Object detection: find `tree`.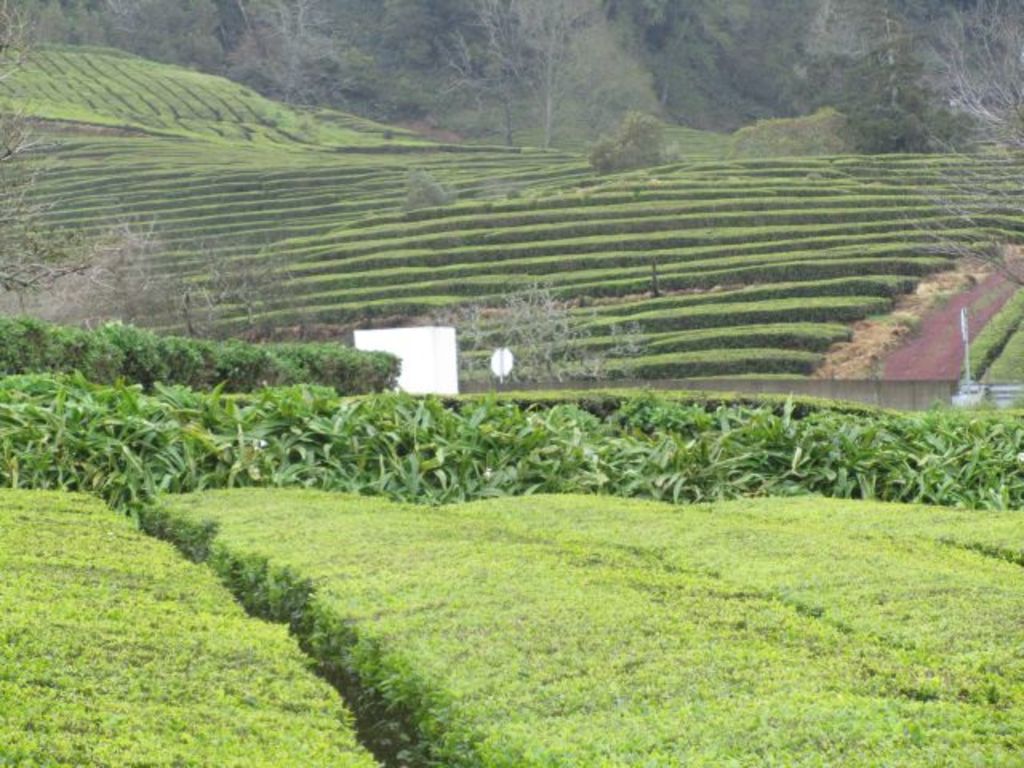
{"left": 800, "top": 0, "right": 1018, "bottom": 160}.
